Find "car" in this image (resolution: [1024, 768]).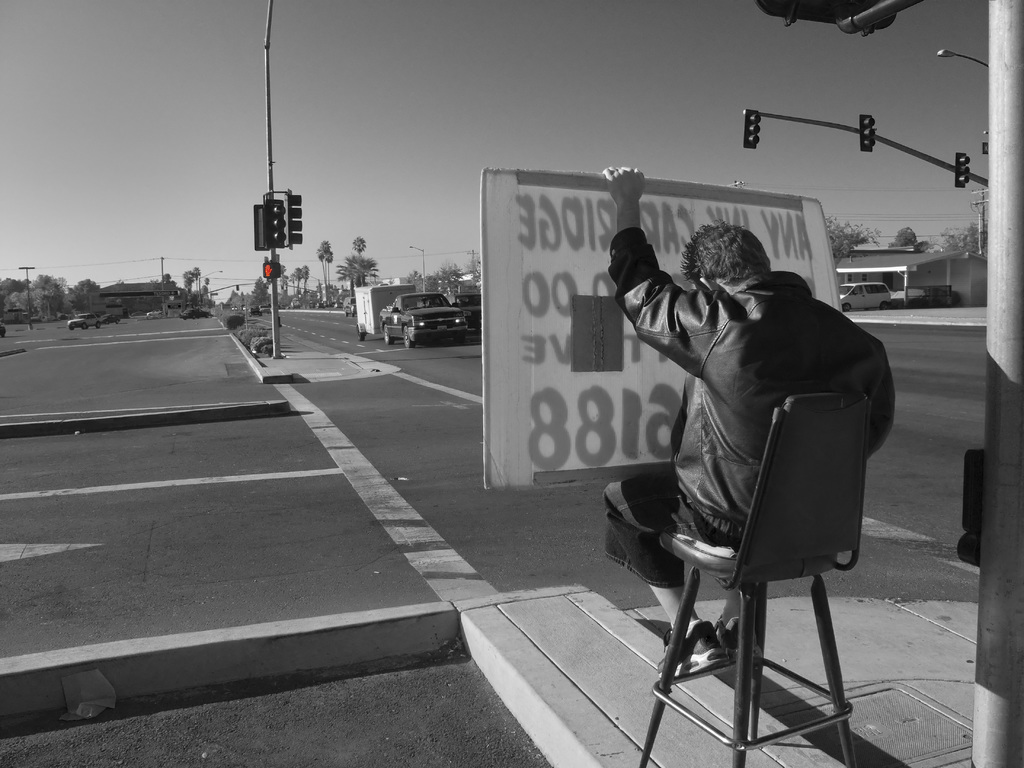
[70,314,100,330].
